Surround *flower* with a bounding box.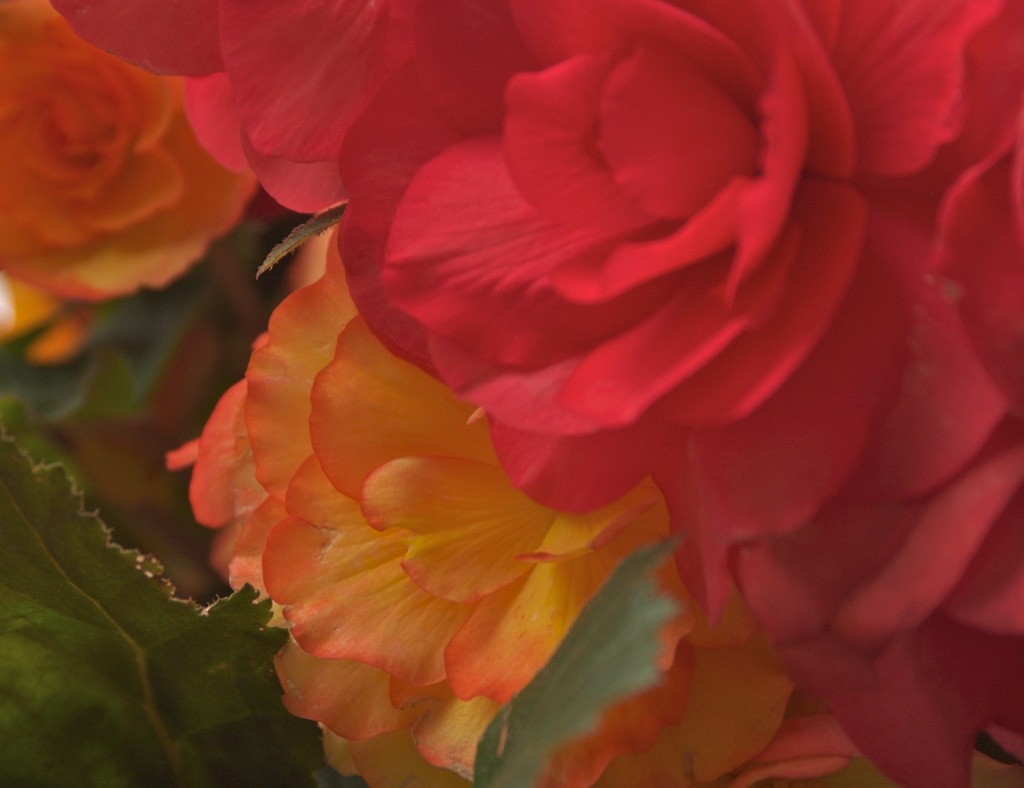
x1=0, y1=0, x2=262, y2=367.
